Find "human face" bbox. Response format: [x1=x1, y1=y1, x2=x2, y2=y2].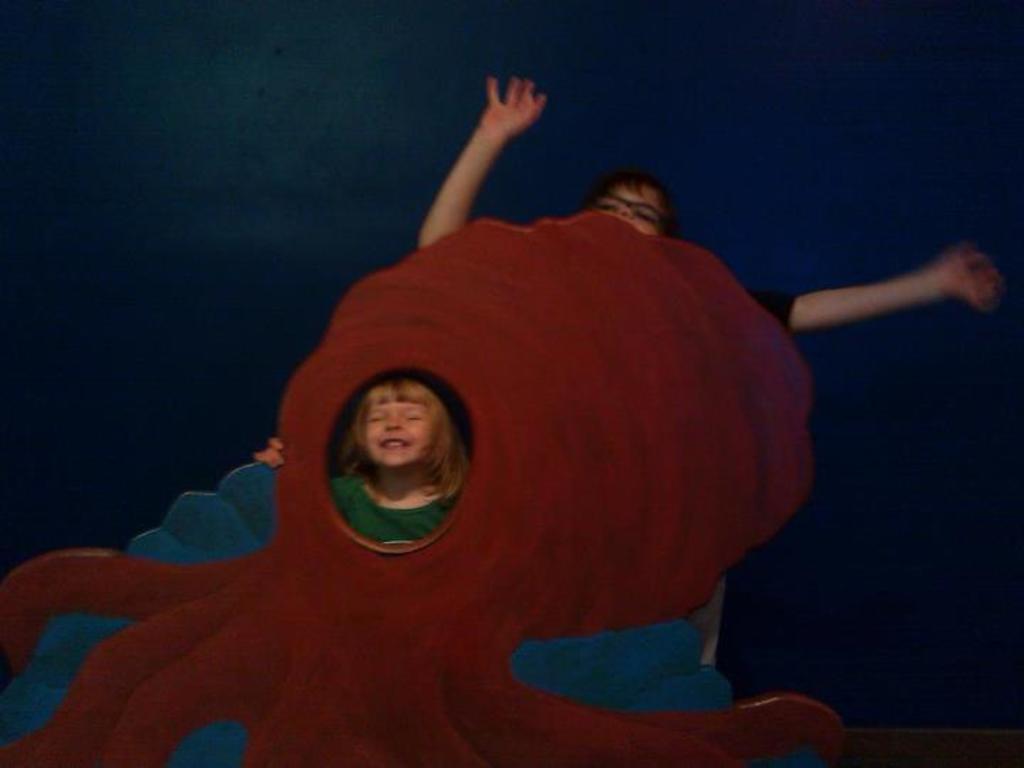
[x1=364, y1=394, x2=431, y2=465].
